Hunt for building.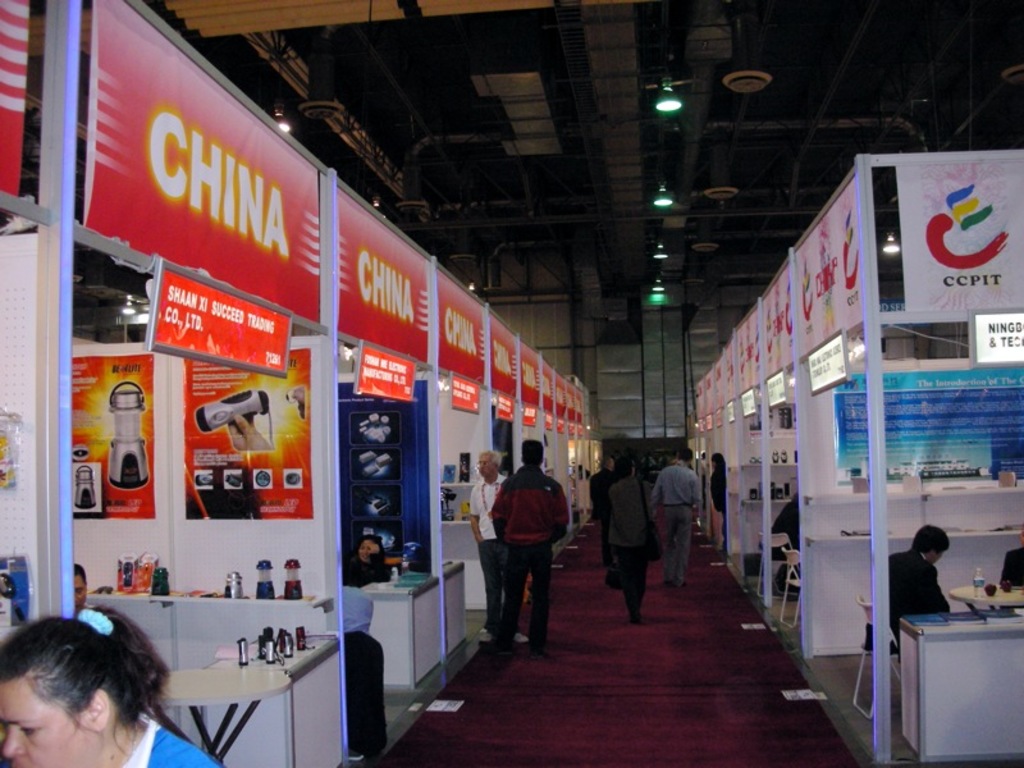
Hunted down at <region>0, 0, 1023, 767</region>.
